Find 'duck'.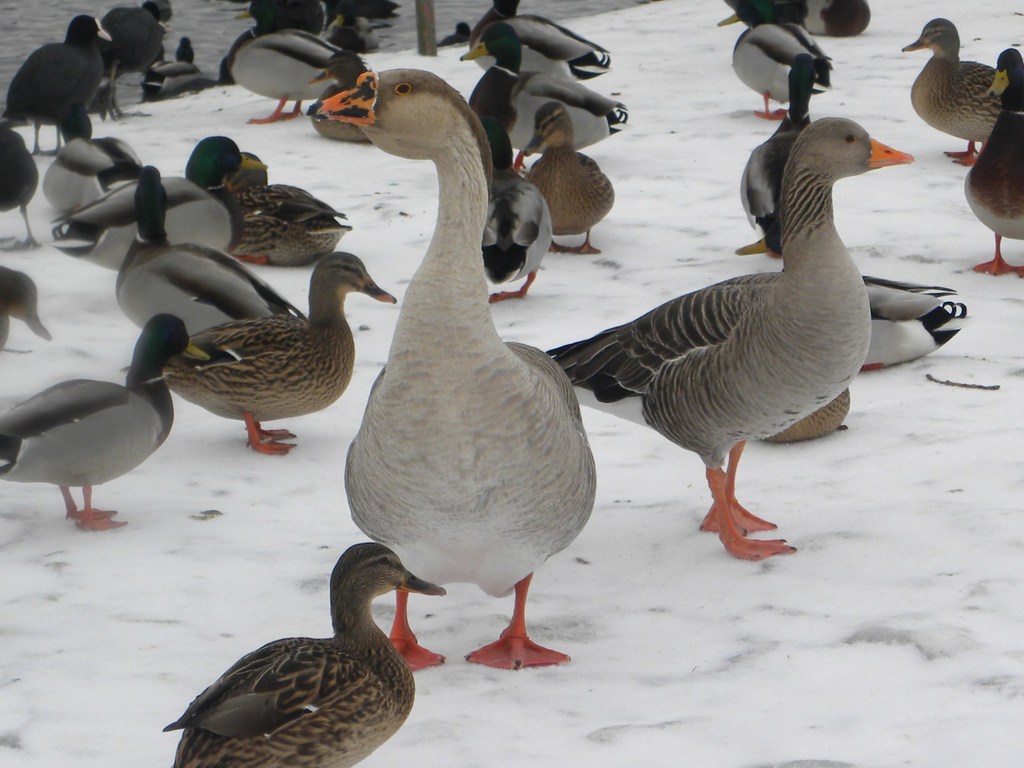
[left=0, top=316, right=218, bottom=528].
